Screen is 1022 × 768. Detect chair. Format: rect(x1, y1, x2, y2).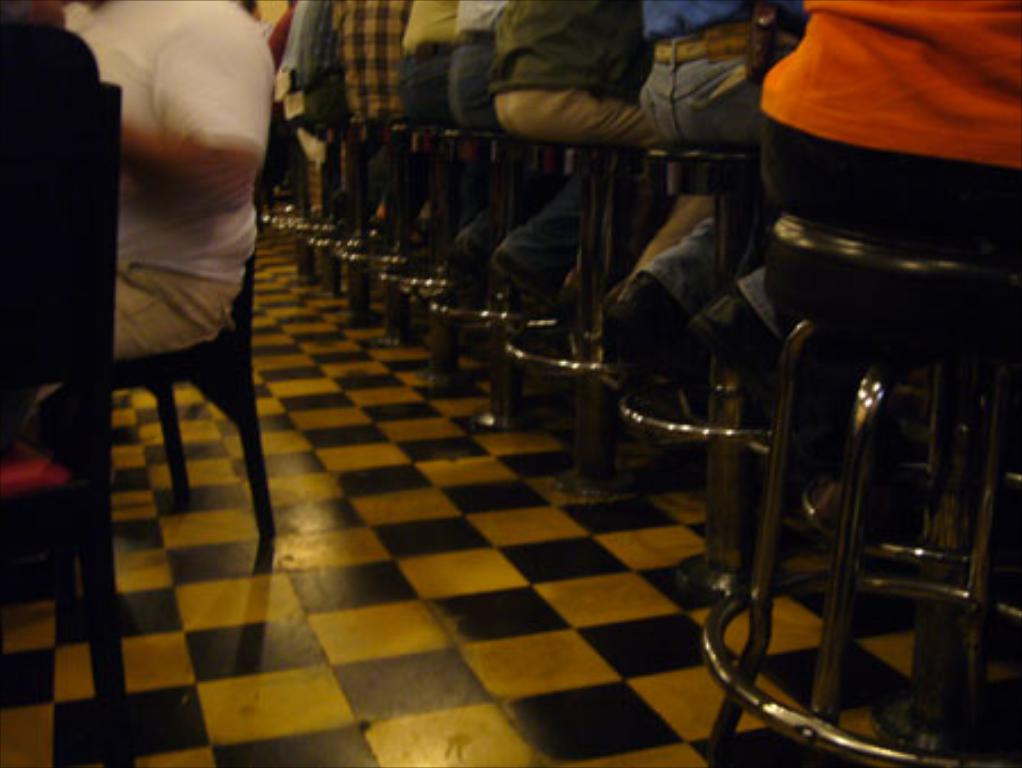
rect(379, 123, 456, 366).
